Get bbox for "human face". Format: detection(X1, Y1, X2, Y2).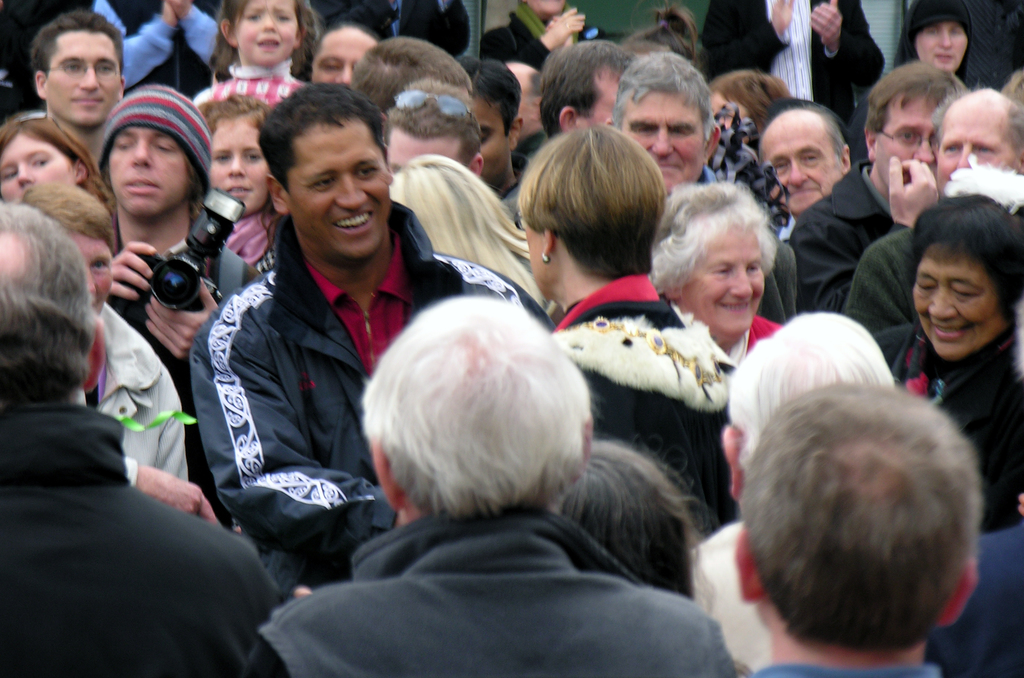
detection(47, 28, 119, 122).
